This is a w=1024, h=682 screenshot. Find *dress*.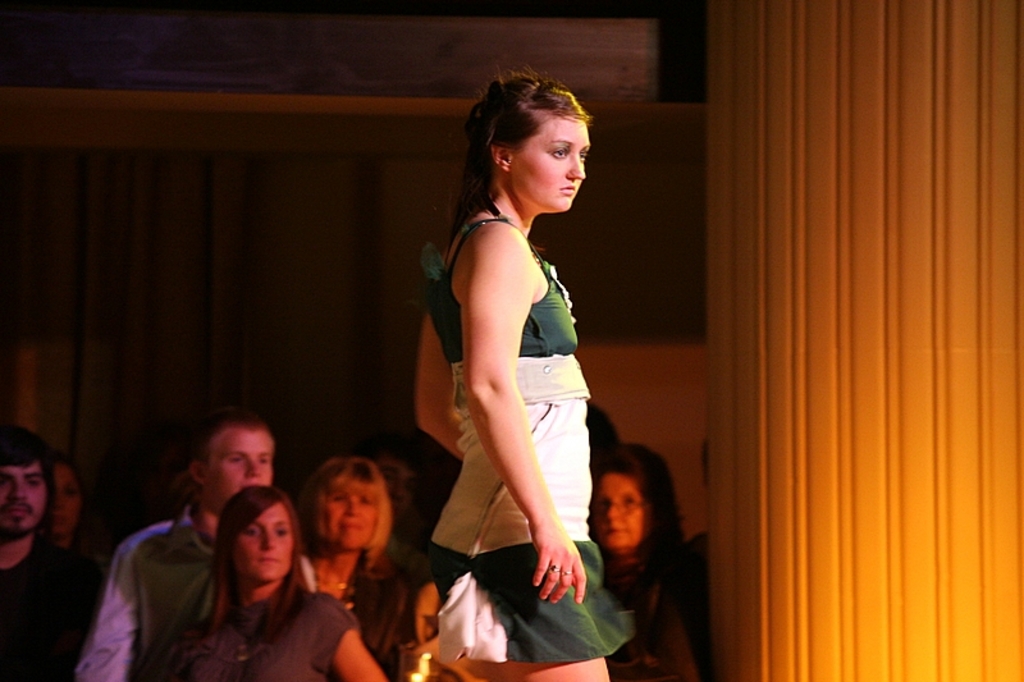
Bounding box: 173,582,362,681.
